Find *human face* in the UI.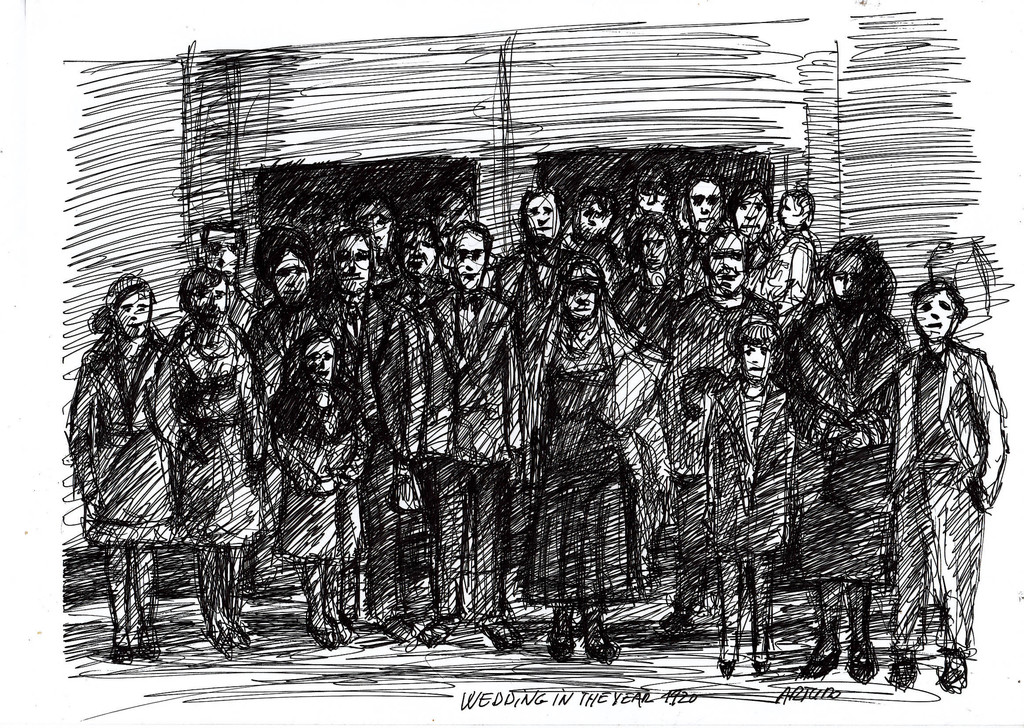
UI element at (x1=452, y1=231, x2=483, y2=289).
